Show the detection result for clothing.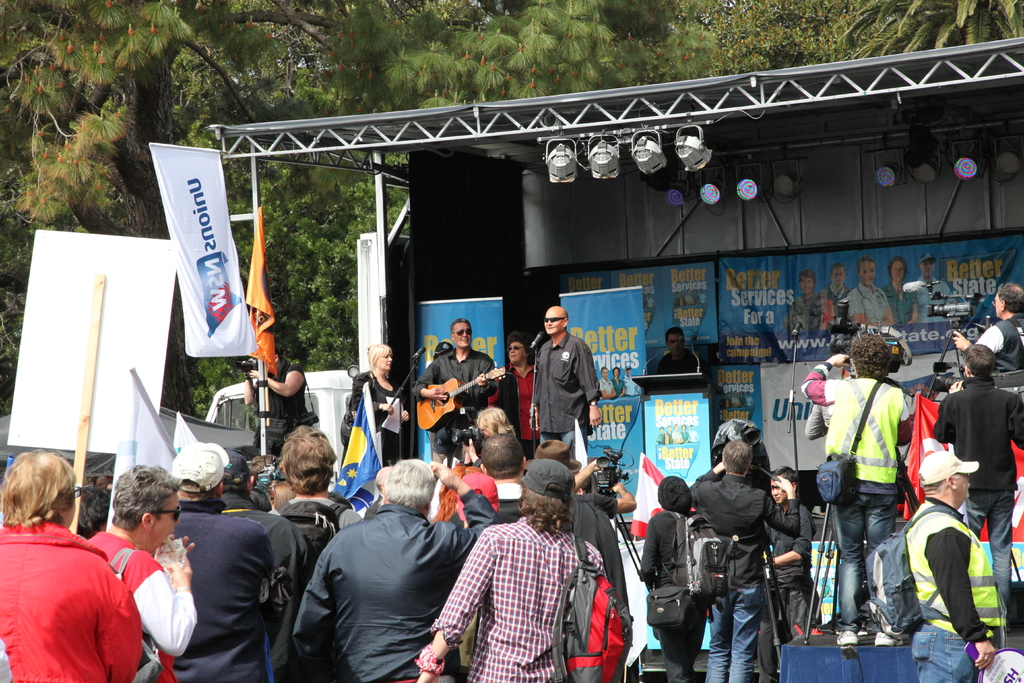
locate(901, 493, 998, 682).
